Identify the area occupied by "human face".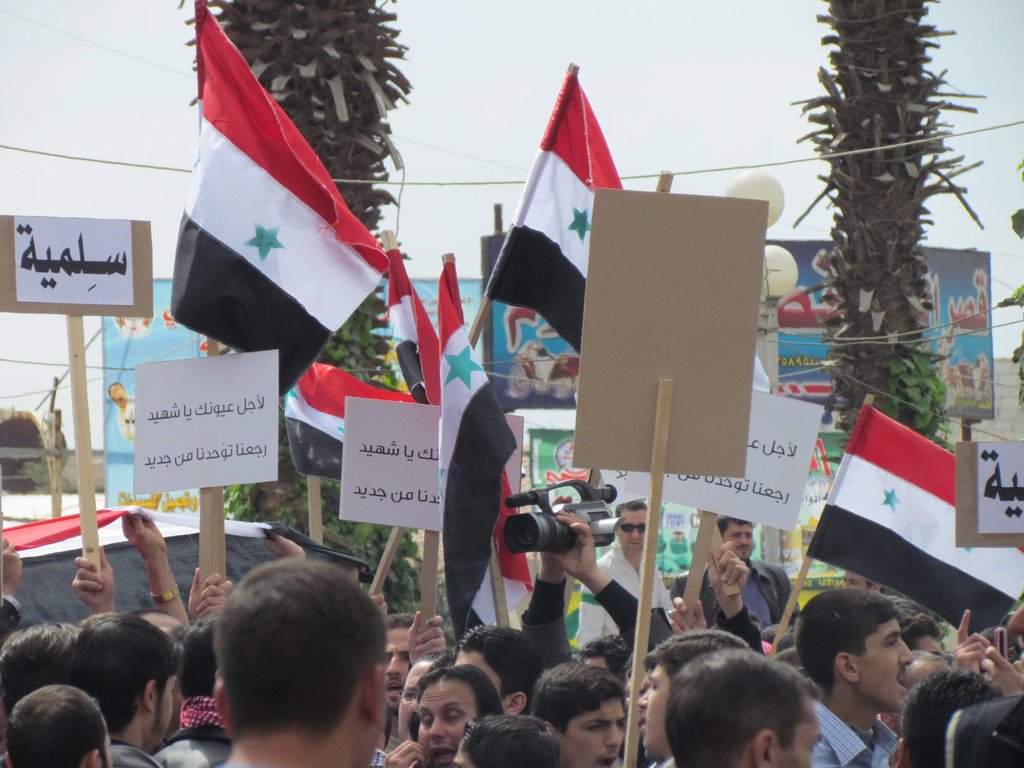
Area: (385, 630, 417, 703).
